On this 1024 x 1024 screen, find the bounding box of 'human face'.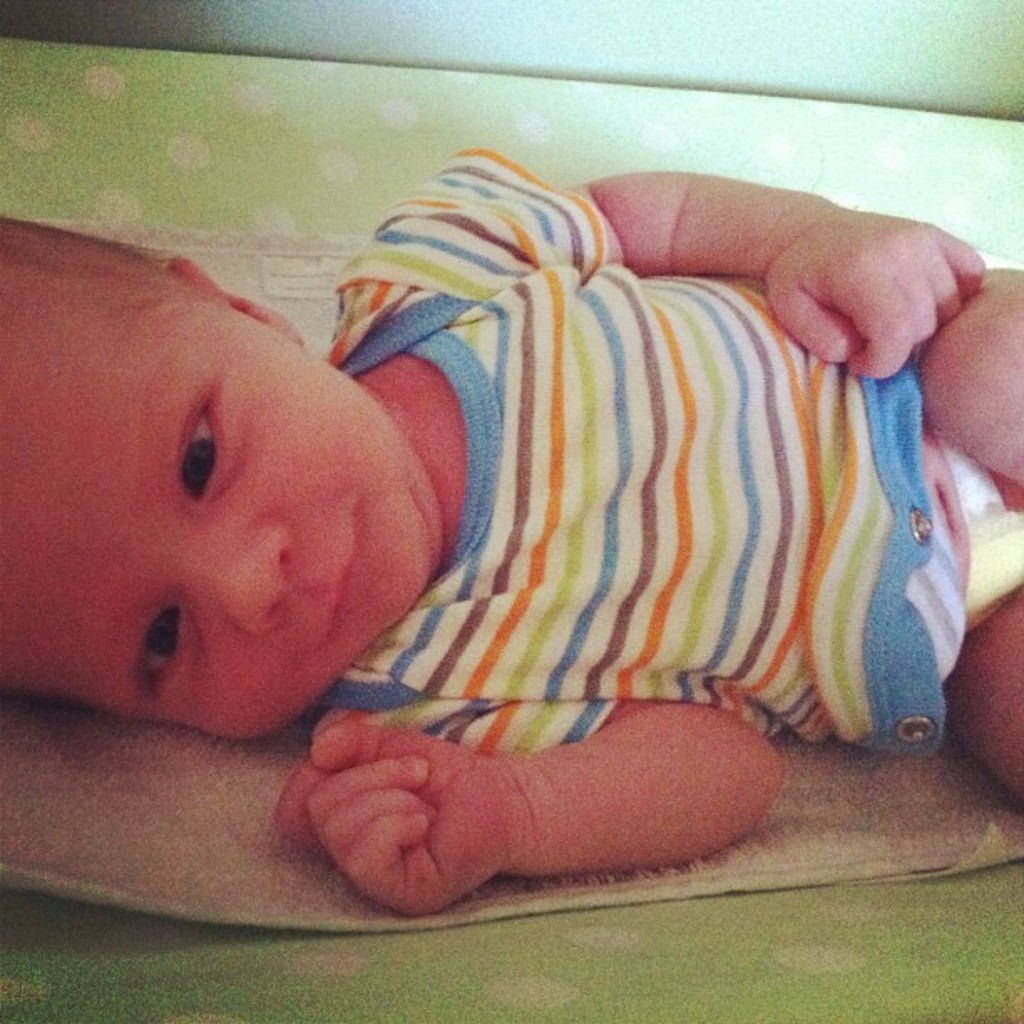
Bounding box: BBox(0, 266, 445, 741).
